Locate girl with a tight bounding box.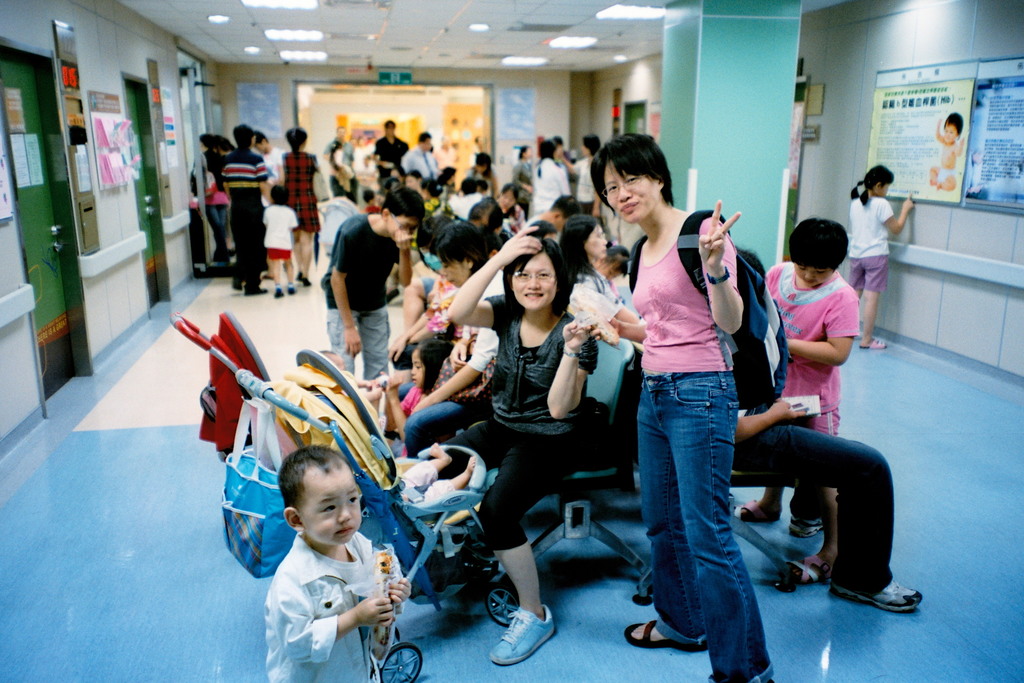
crop(538, 138, 572, 211).
